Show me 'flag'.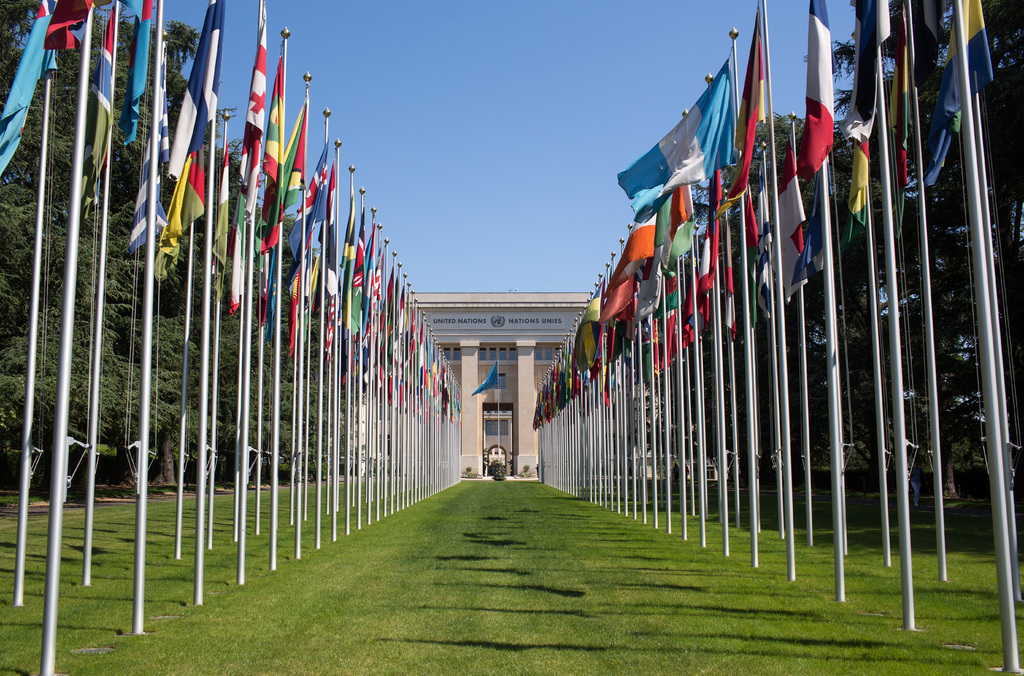
'flag' is here: 76, 2, 113, 211.
